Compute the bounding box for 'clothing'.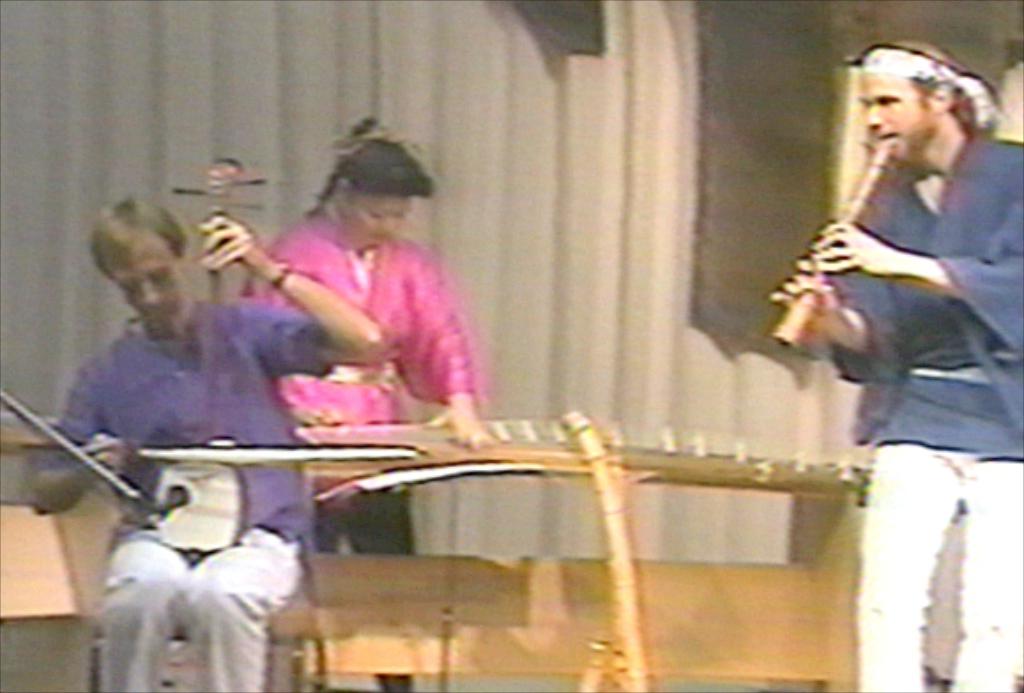
box=[30, 295, 340, 691].
